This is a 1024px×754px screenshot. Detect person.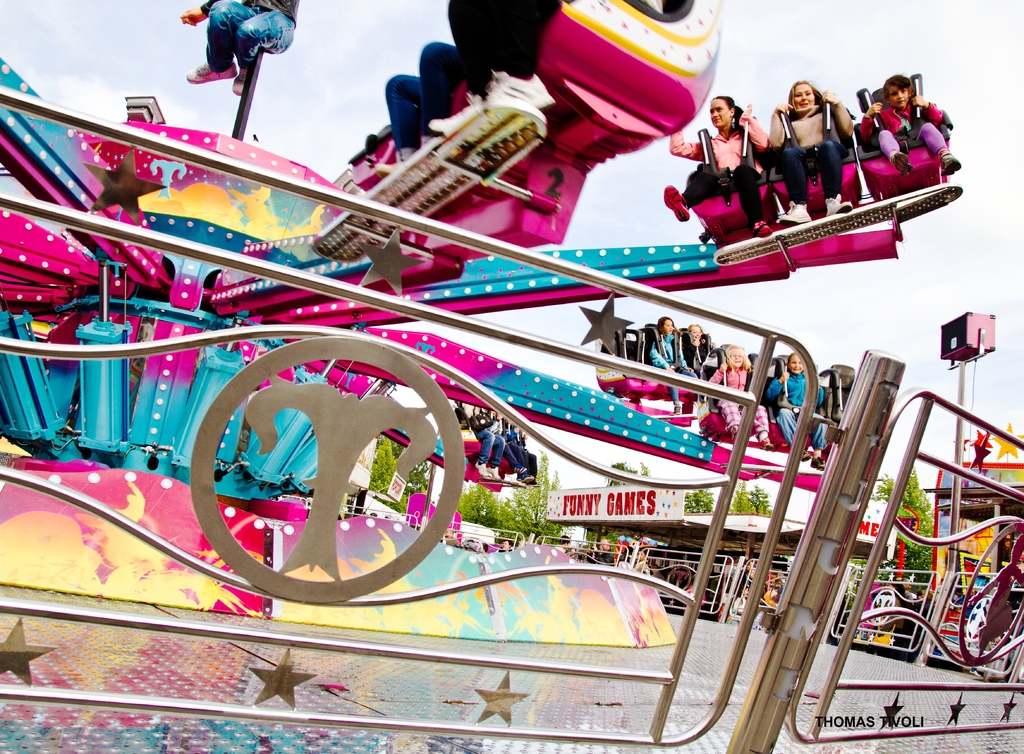
(710, 346, 767, 447).
